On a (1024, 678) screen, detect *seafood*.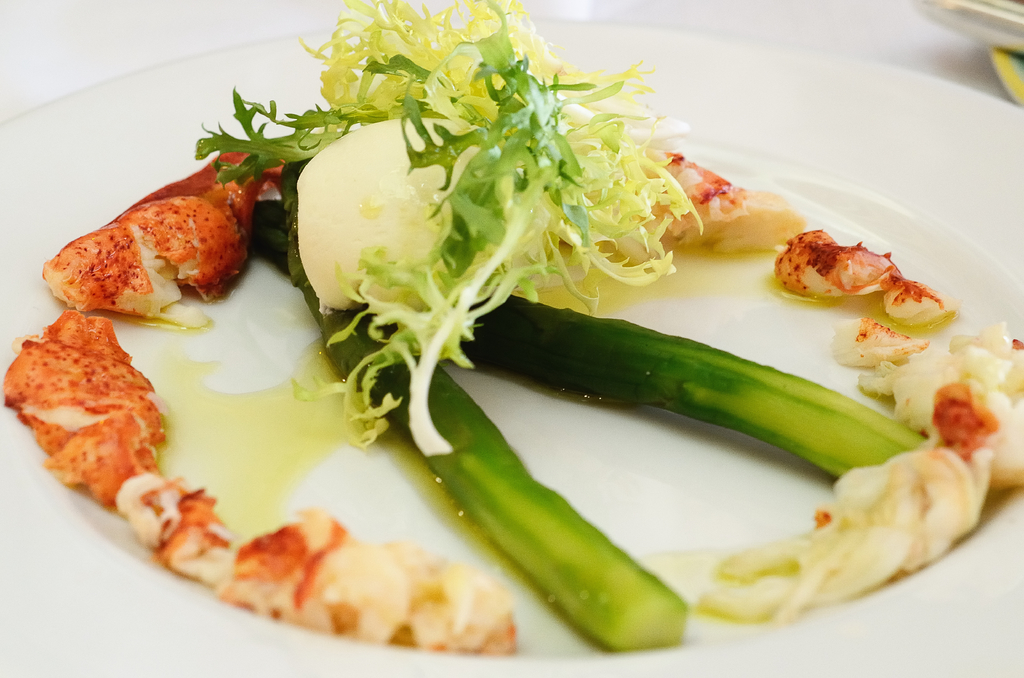
l=777, t=229, r=952, b=327.
